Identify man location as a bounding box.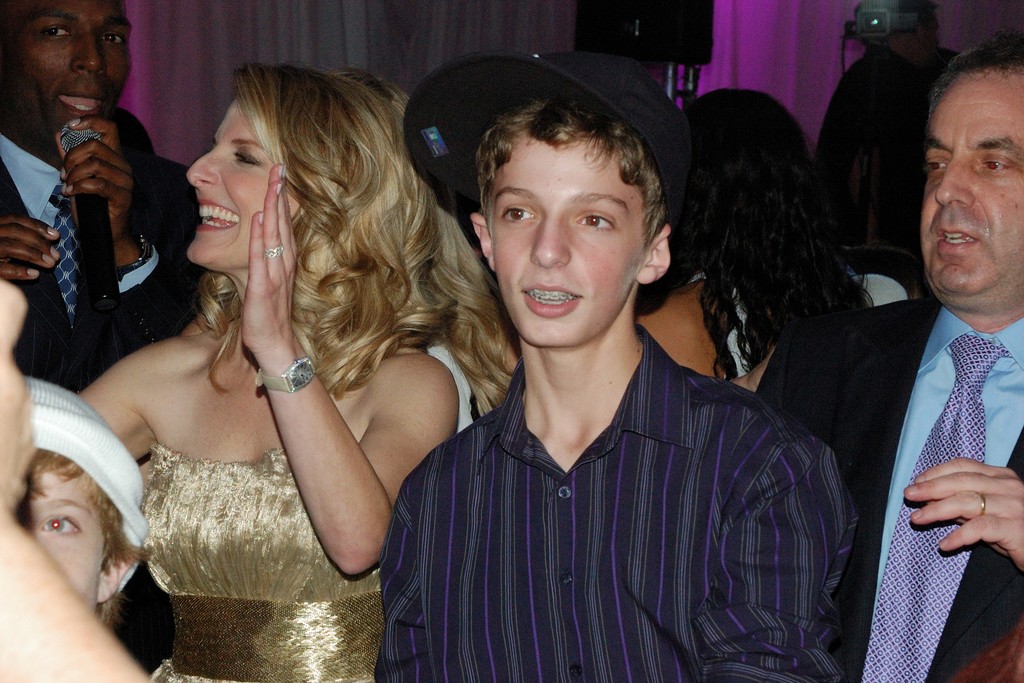
BBox(1, 0, 189, 450).
